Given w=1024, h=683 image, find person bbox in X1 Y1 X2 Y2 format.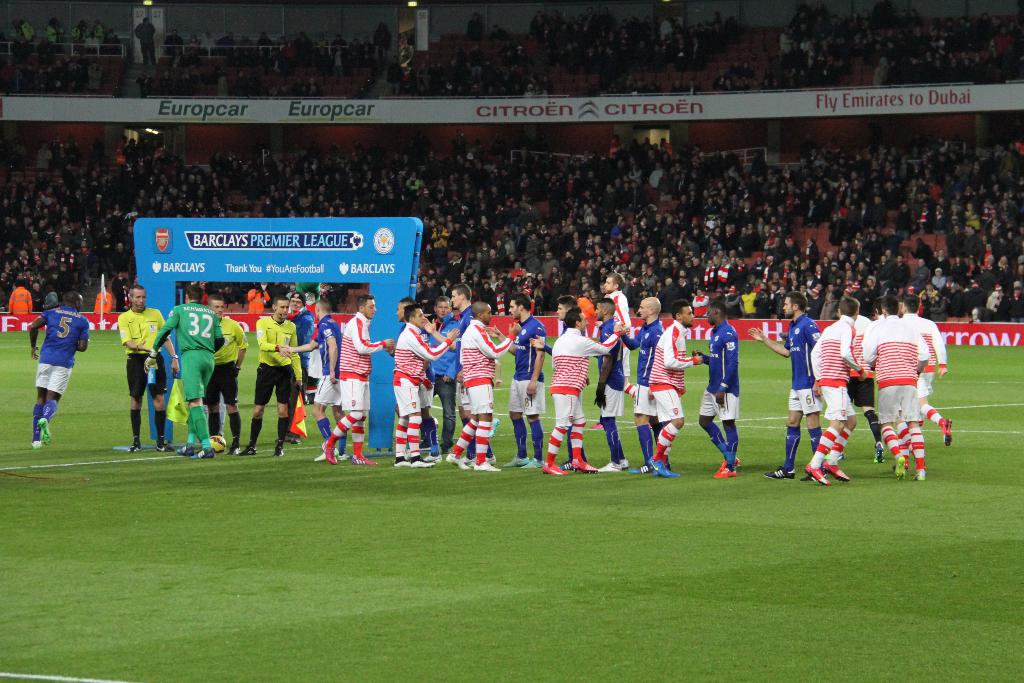
253 299 300 453.
